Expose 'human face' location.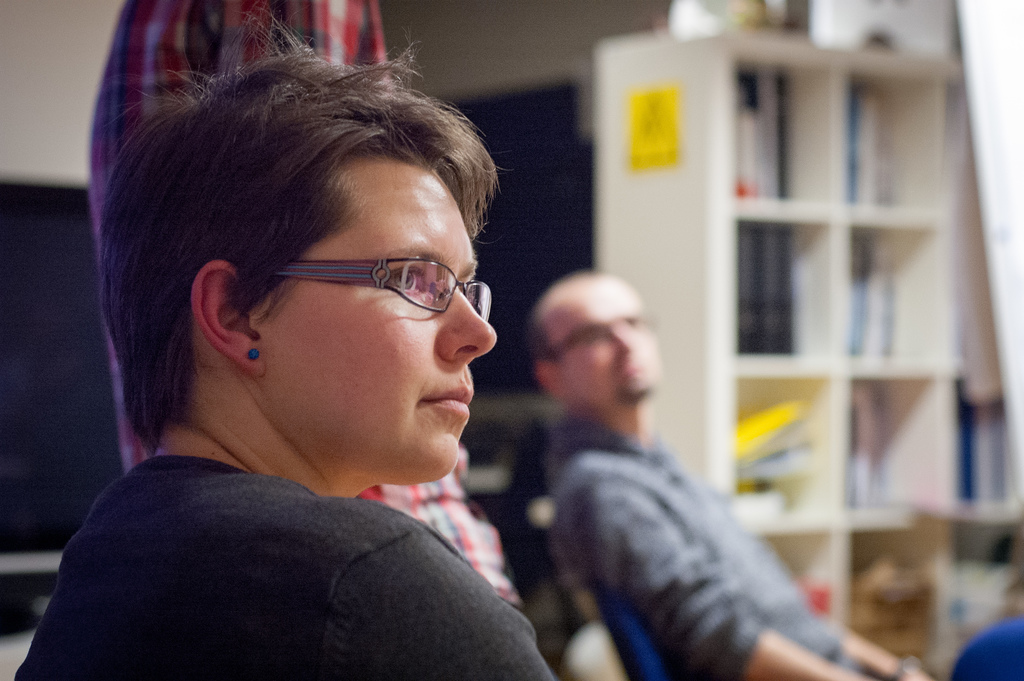
Exposed at box(561, 279, 659, 393).
